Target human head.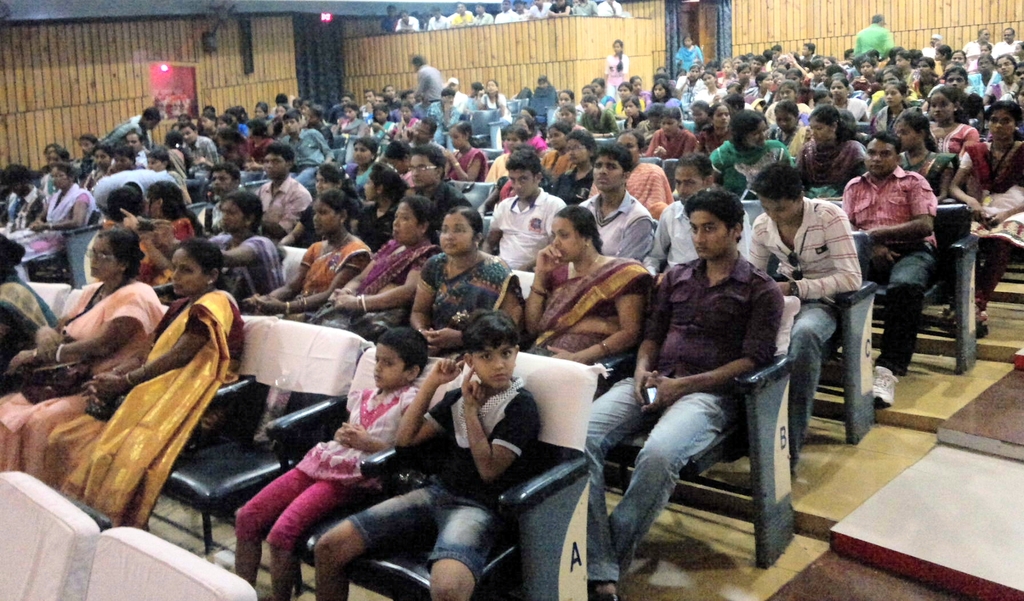
Target region: bbox(506, 152, 541, 202).
